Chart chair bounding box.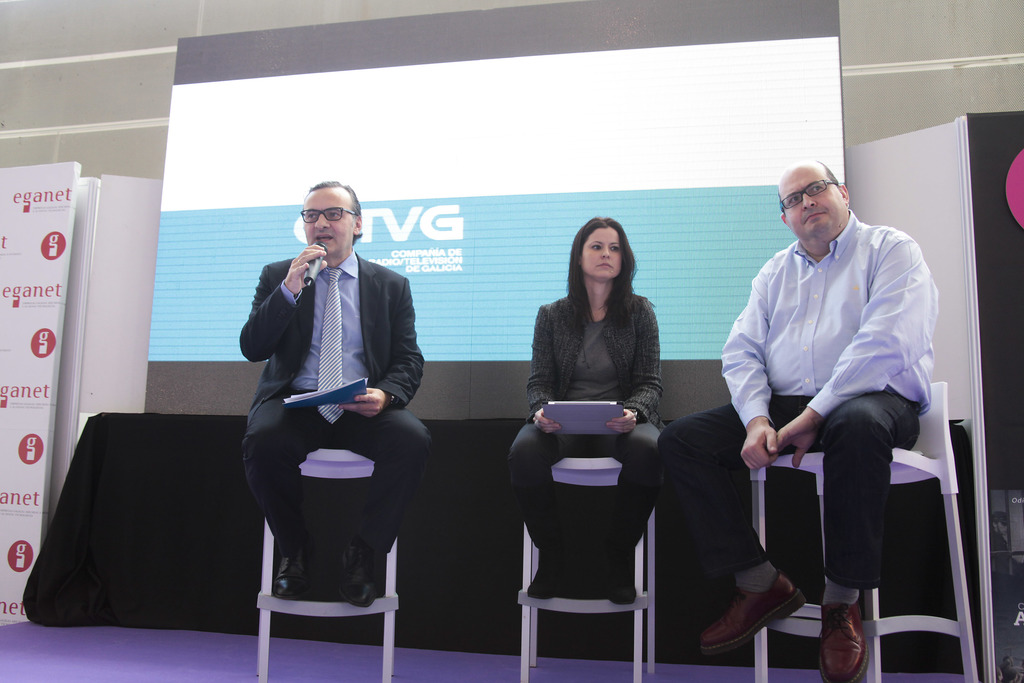
Charted: 750,379,980,682.
